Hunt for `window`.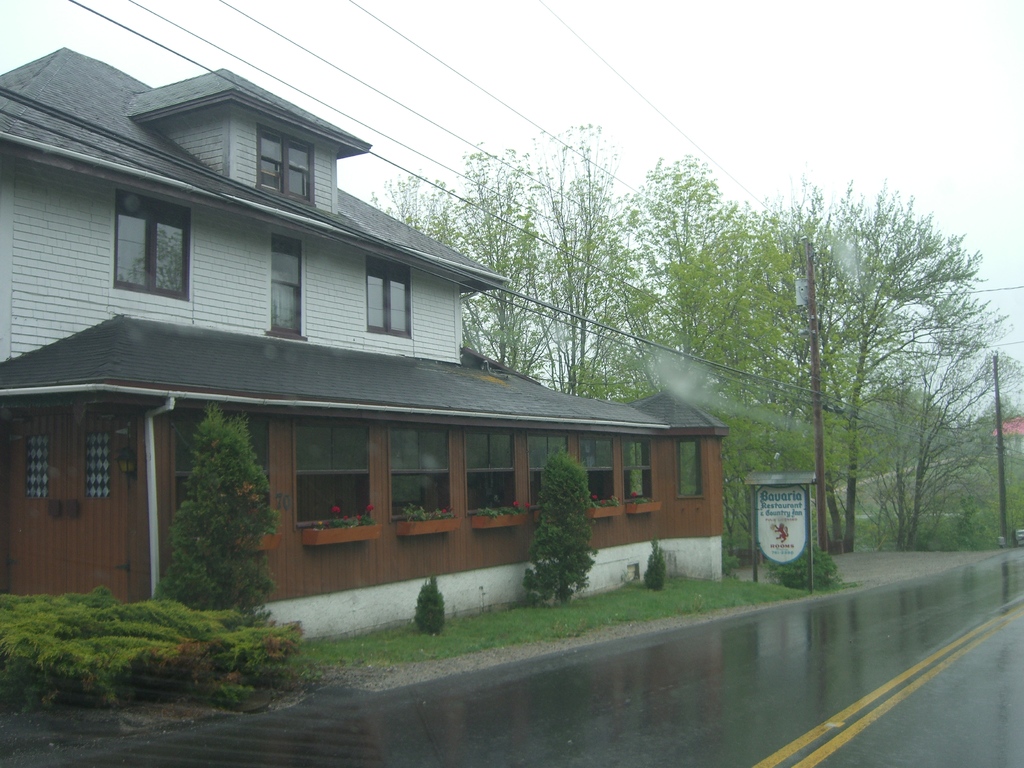
Hunted down at 113, 189, 191, 302.
